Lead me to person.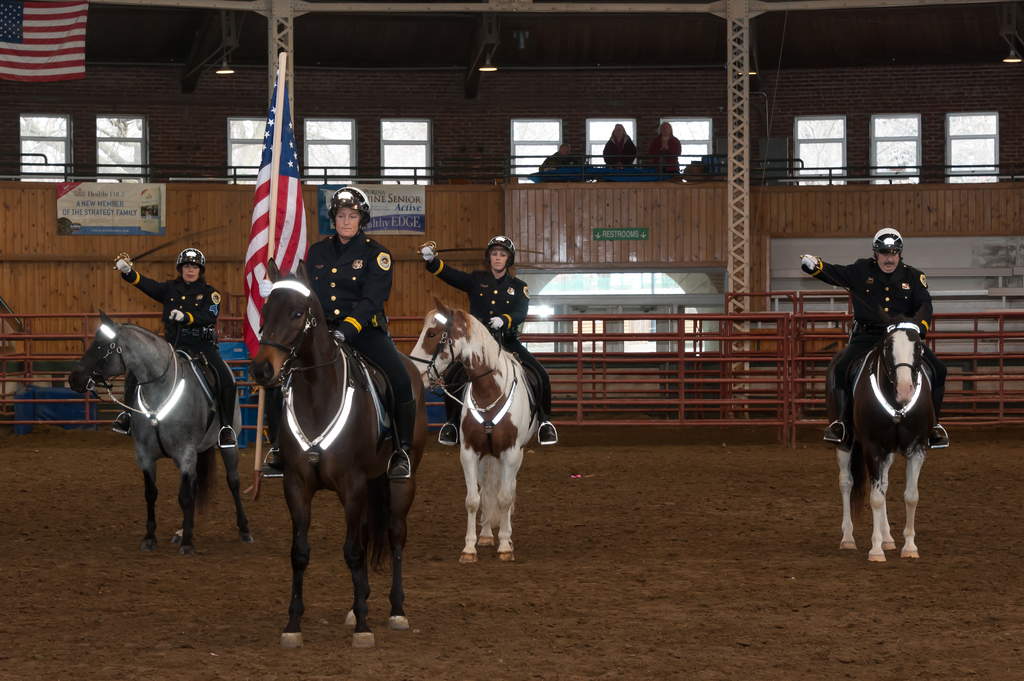
Lead to x1=536 y1=141 x2=575 y2=173.
